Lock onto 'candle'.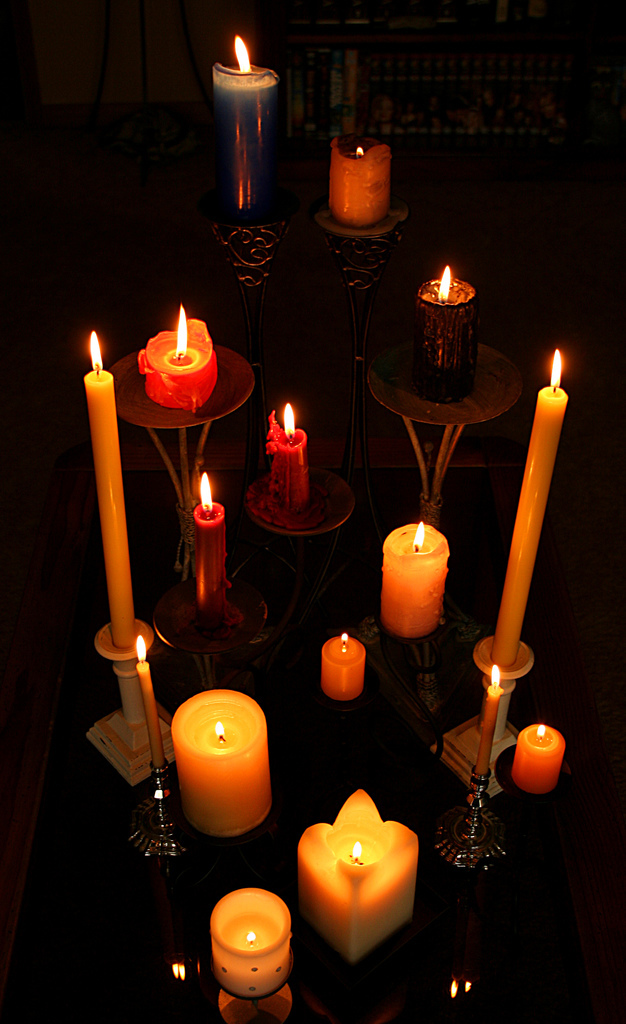
Locked: 474 668 497 778.
